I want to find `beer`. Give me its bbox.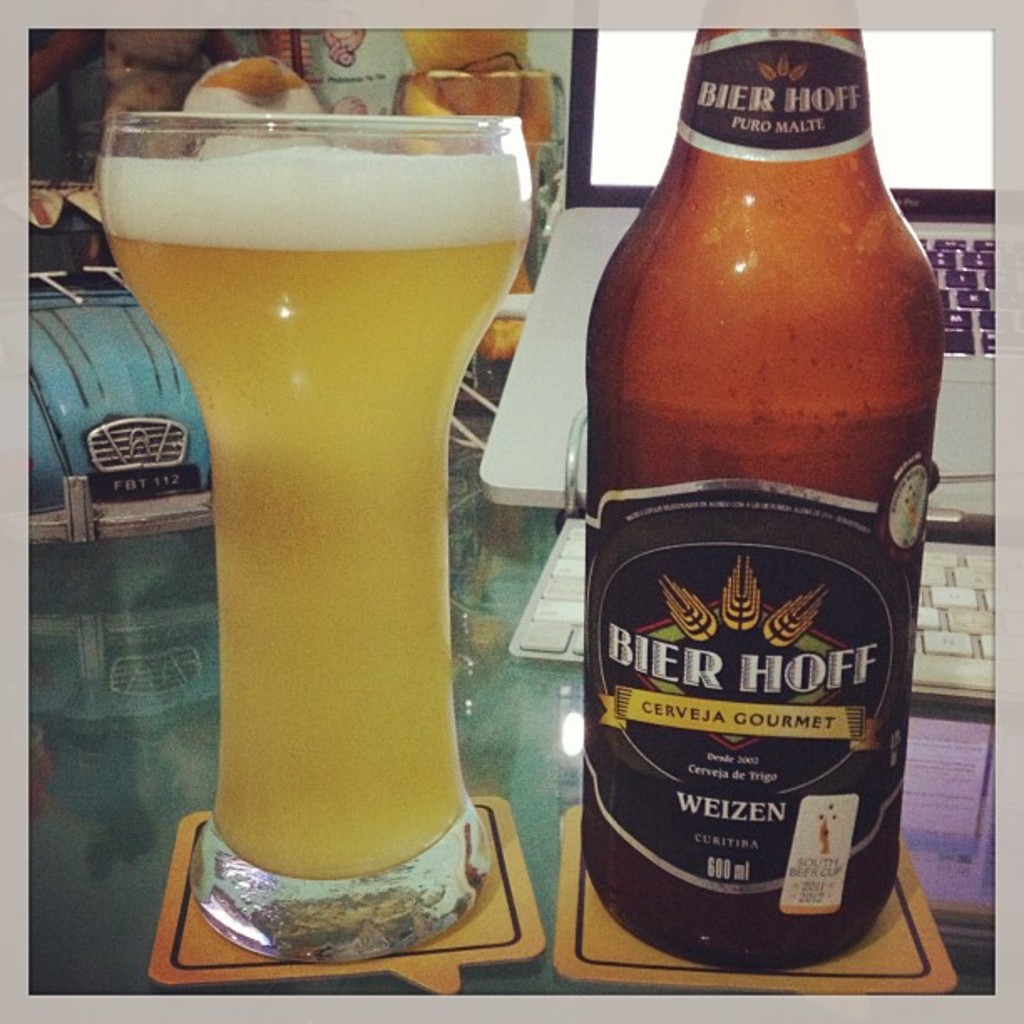
locate(99, 146, 537, 878).
